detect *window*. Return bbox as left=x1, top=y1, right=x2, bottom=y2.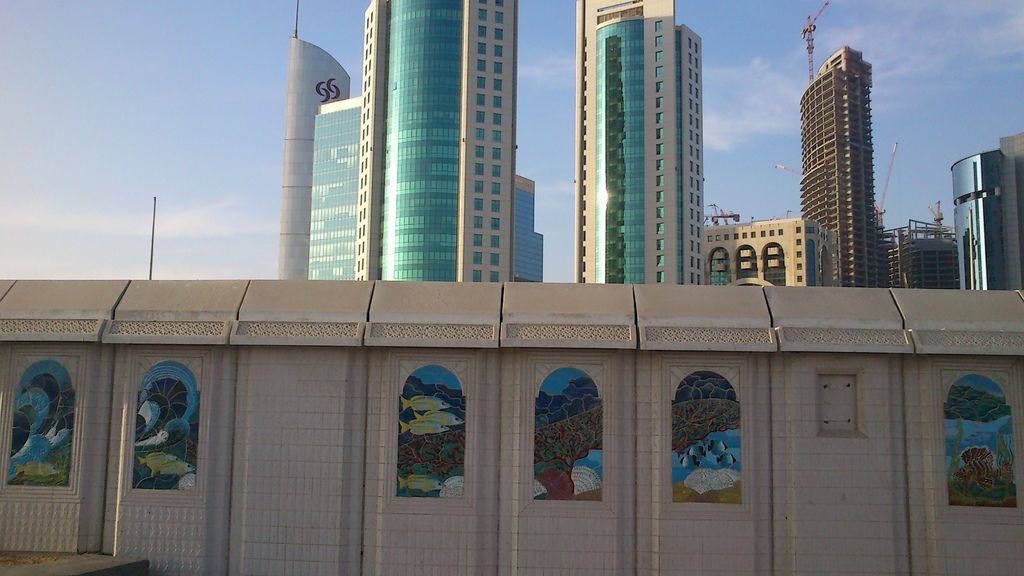
left=653, top=81, right=664, bottom=92.
